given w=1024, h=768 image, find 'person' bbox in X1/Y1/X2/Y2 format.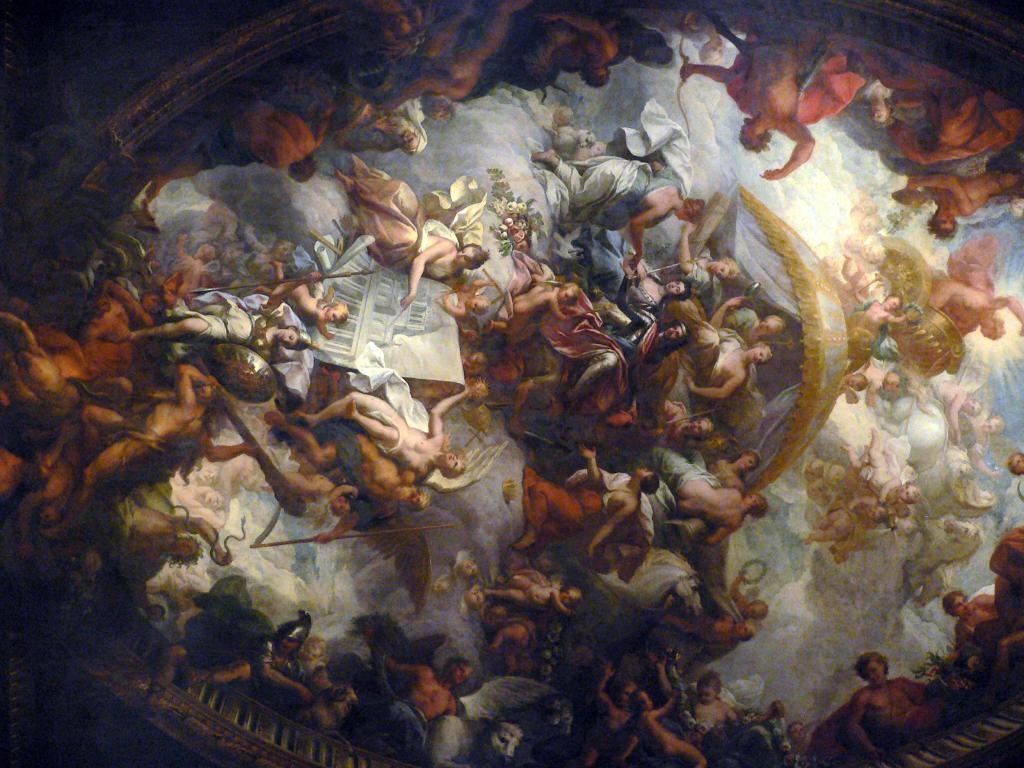
330/157/492/308.
